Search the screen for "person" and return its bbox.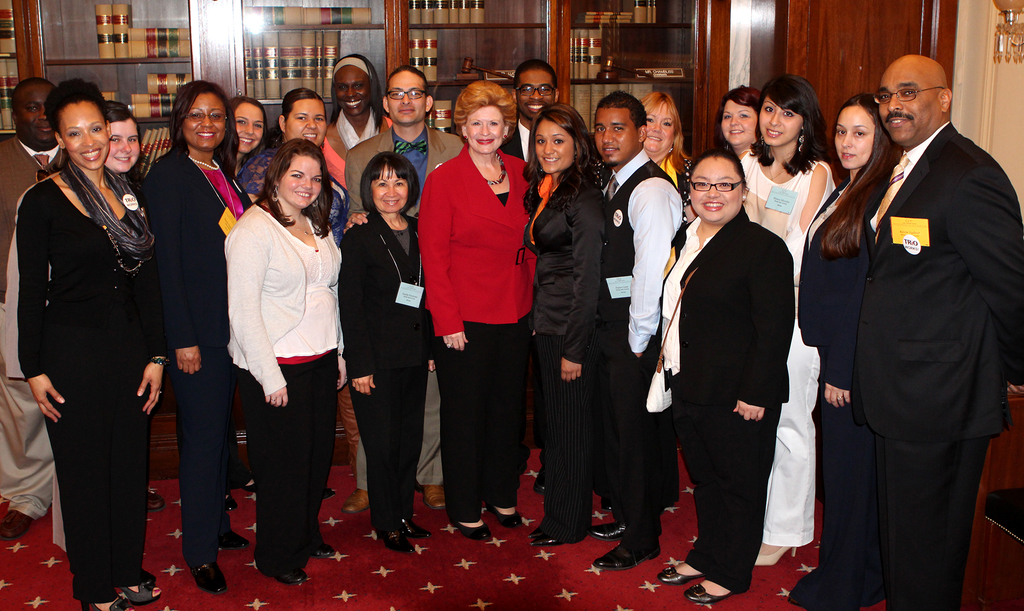
Found: 866:57:1023:610.
